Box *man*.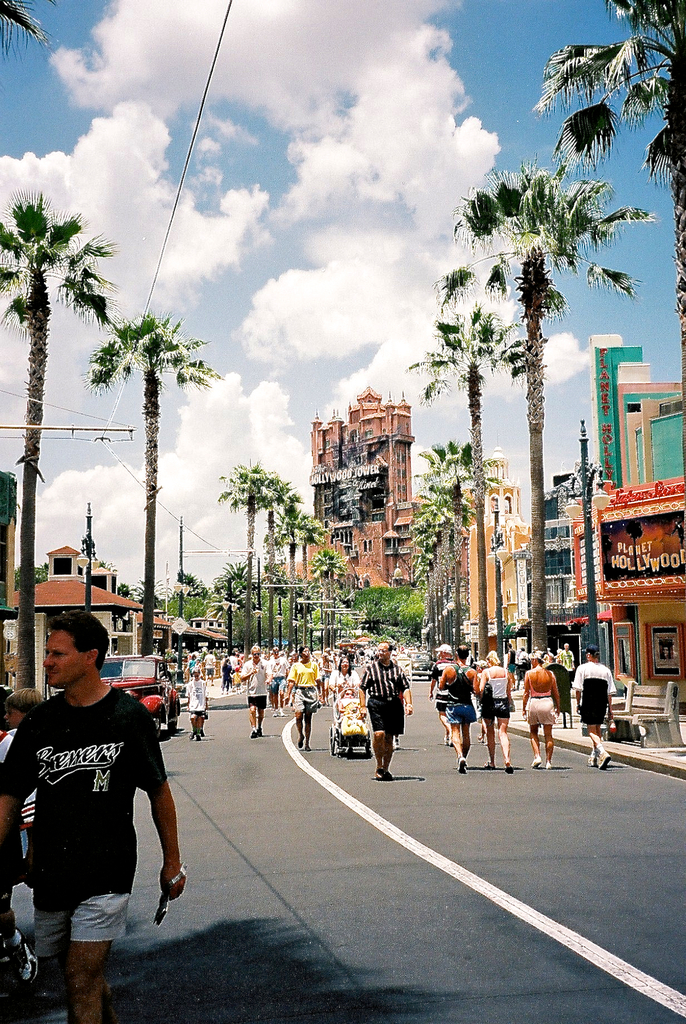
box=[241, 641, 272, 741].
